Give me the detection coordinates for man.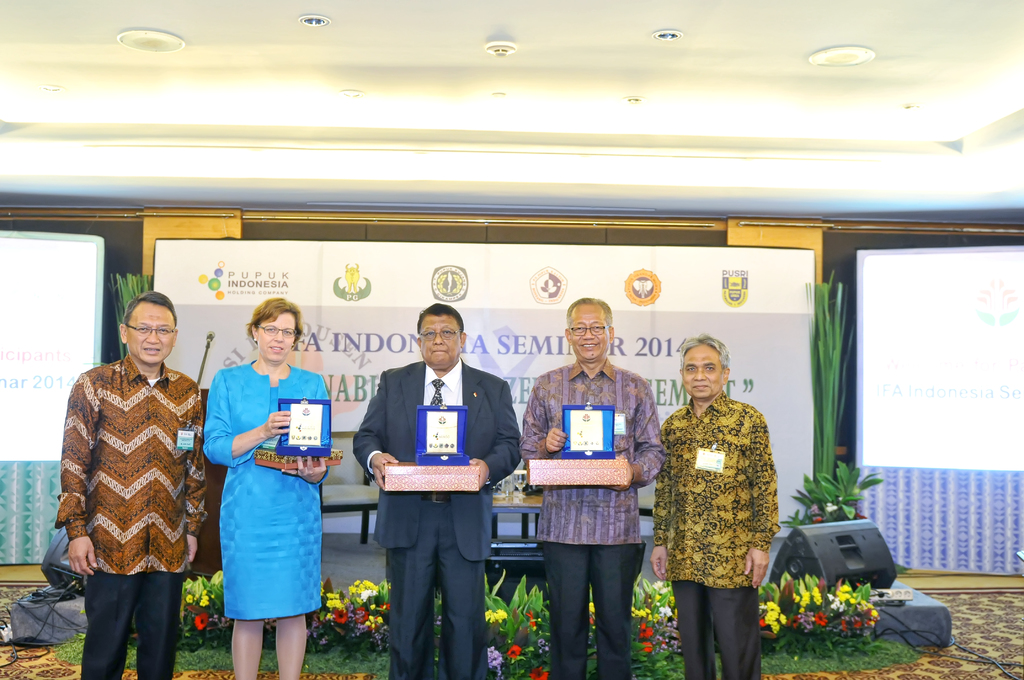
<bbox>349, 303, 522, 679</bbox>.
